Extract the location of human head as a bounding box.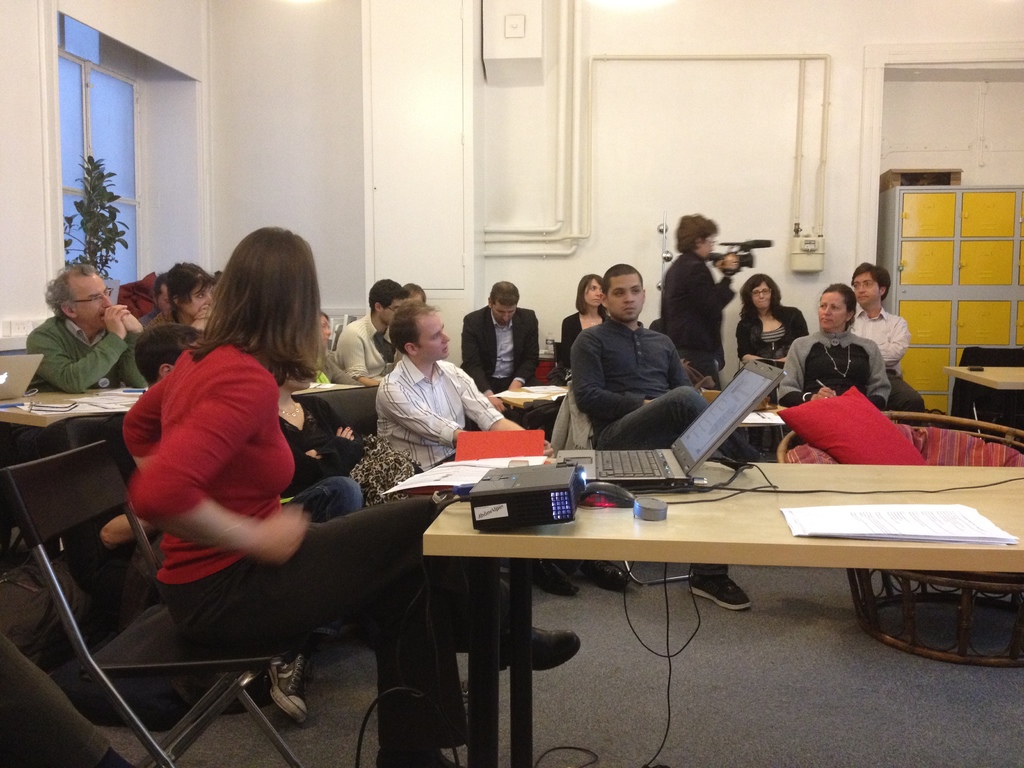
(390,300,451,362).
